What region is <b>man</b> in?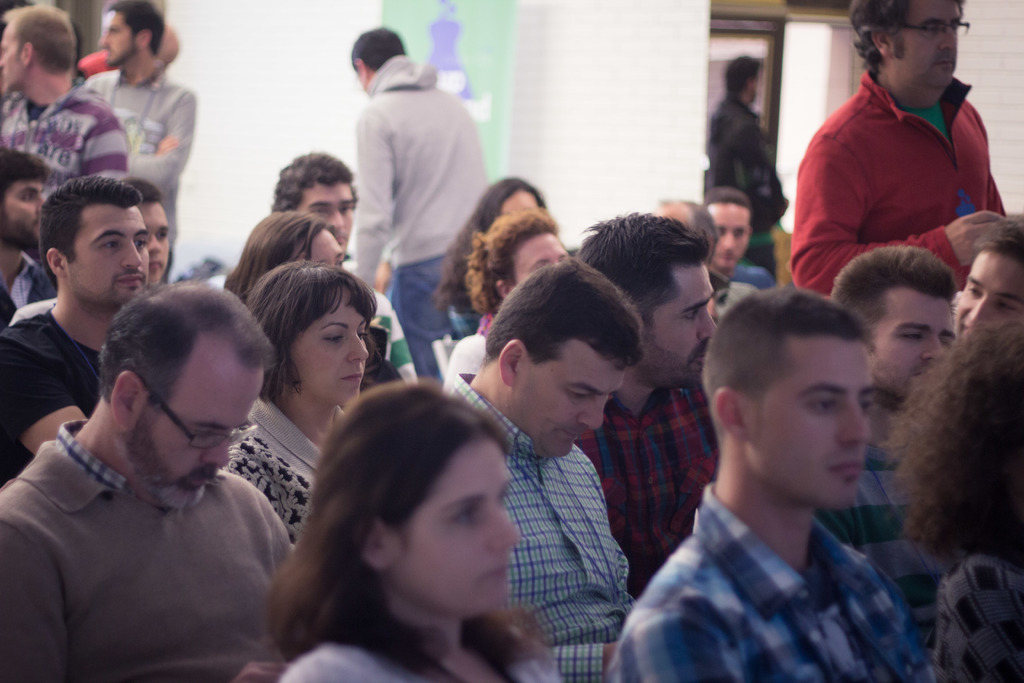
(831, 248, 964, 646).
